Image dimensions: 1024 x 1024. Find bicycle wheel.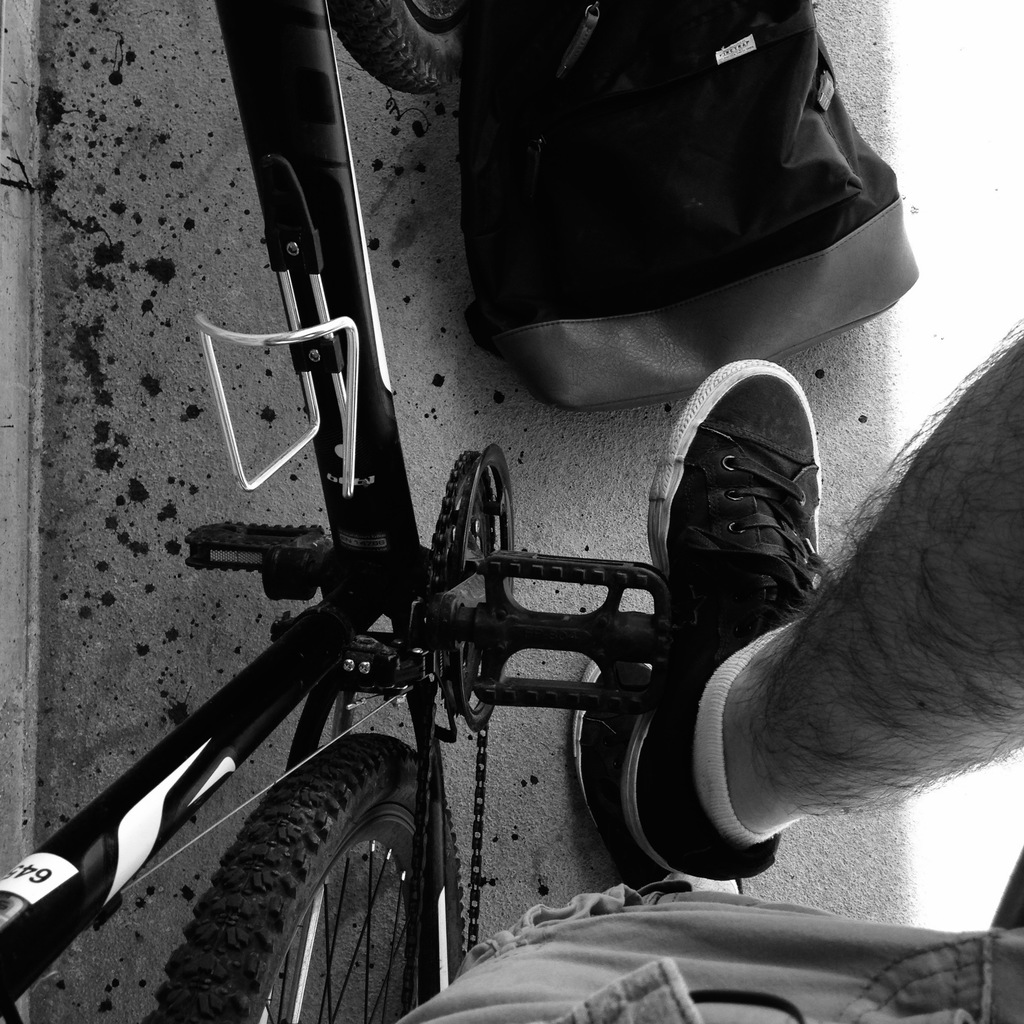
{"x1": 145, "y1": 729, "x2": 476, "y2": 1023}.
